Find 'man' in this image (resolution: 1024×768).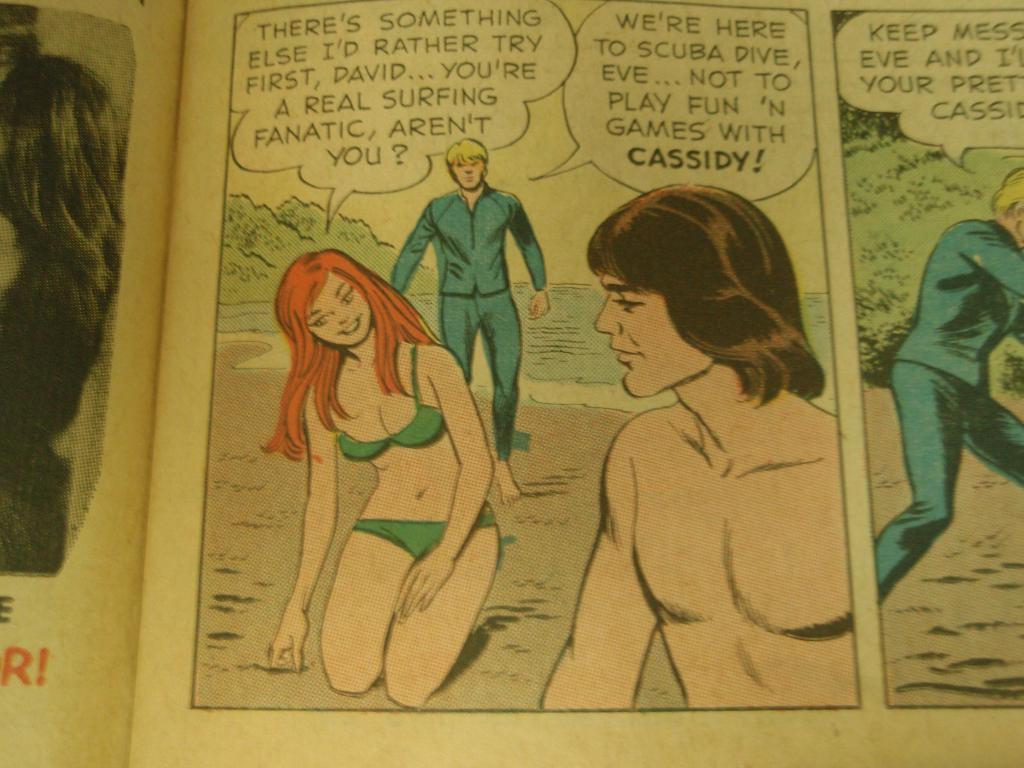
868:166:1023:605.
